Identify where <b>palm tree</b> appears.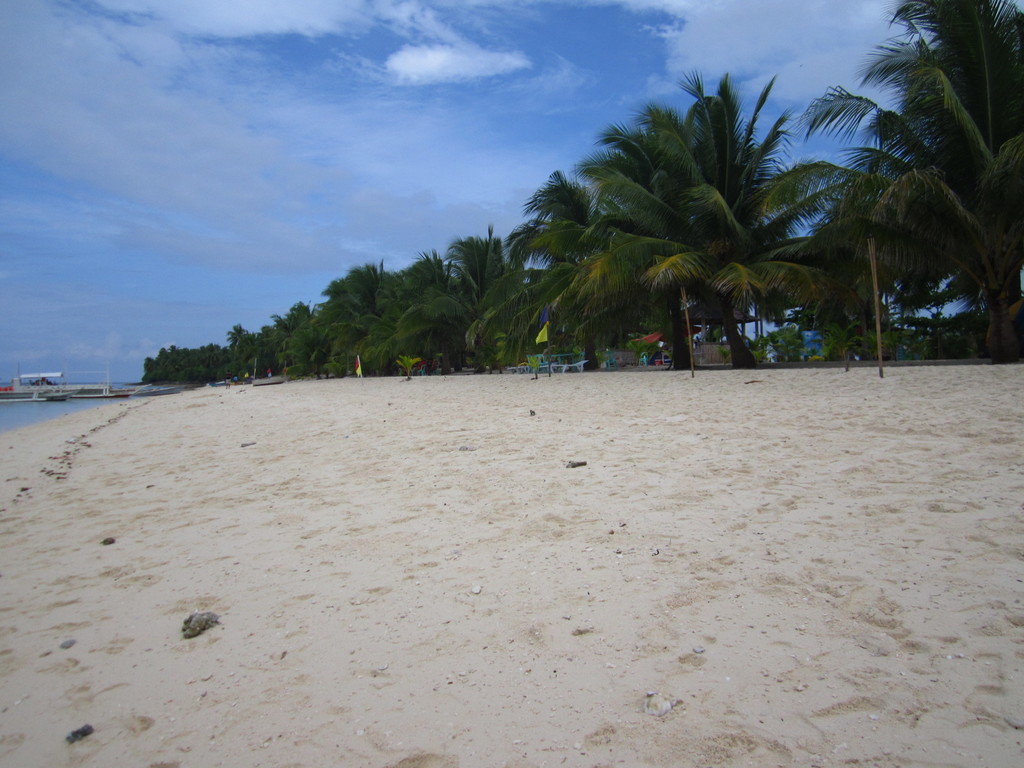
Appears at pyautogui.locateOnScreen(223, 318, 297, 385).
